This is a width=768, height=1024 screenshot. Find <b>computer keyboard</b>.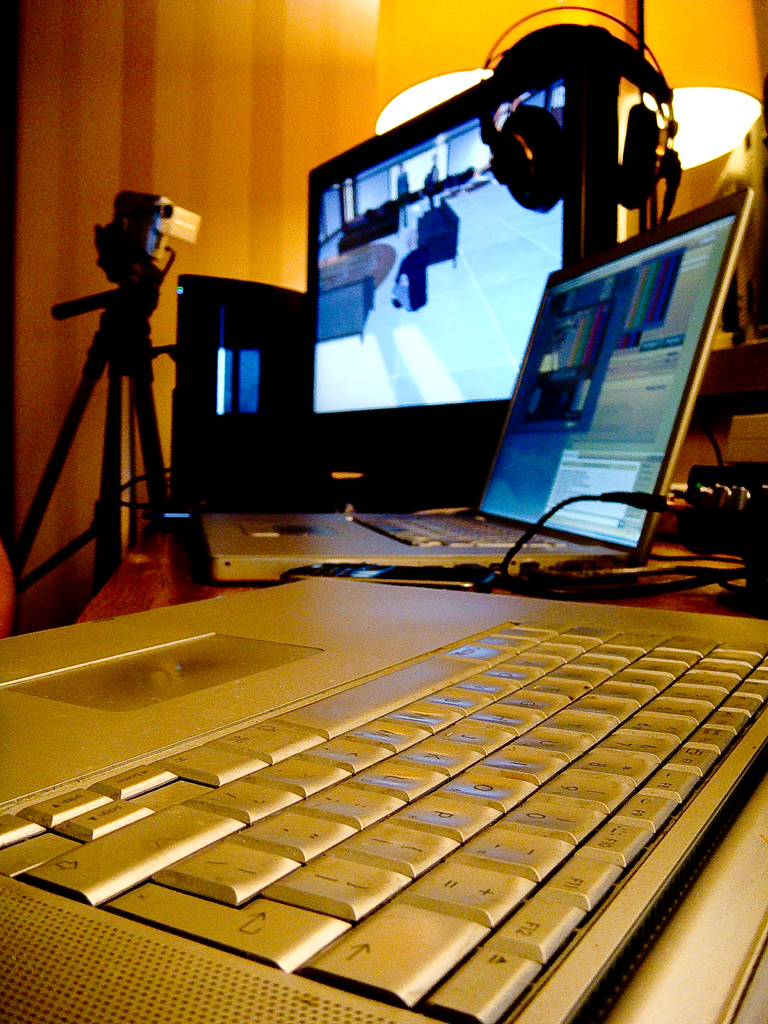
Bounding box: crop(345, 511, 567, 550).
